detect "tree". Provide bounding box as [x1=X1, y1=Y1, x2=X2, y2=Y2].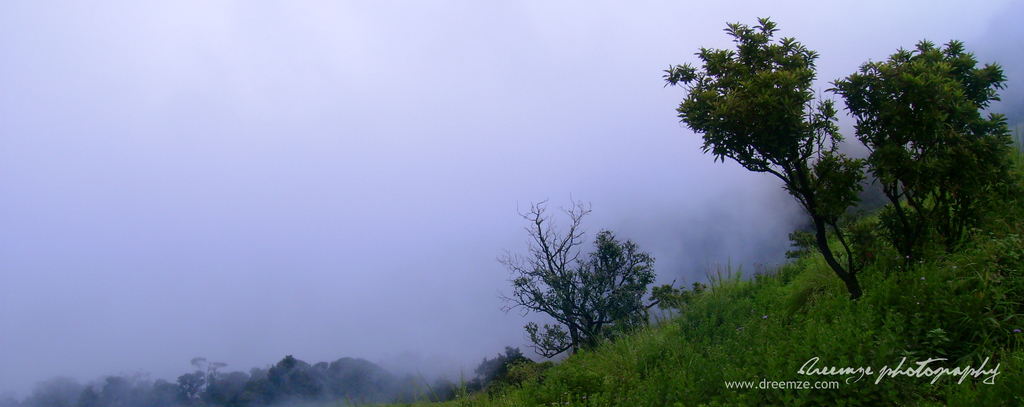
[x1=675, y1=15, x2=887, y2=310].
